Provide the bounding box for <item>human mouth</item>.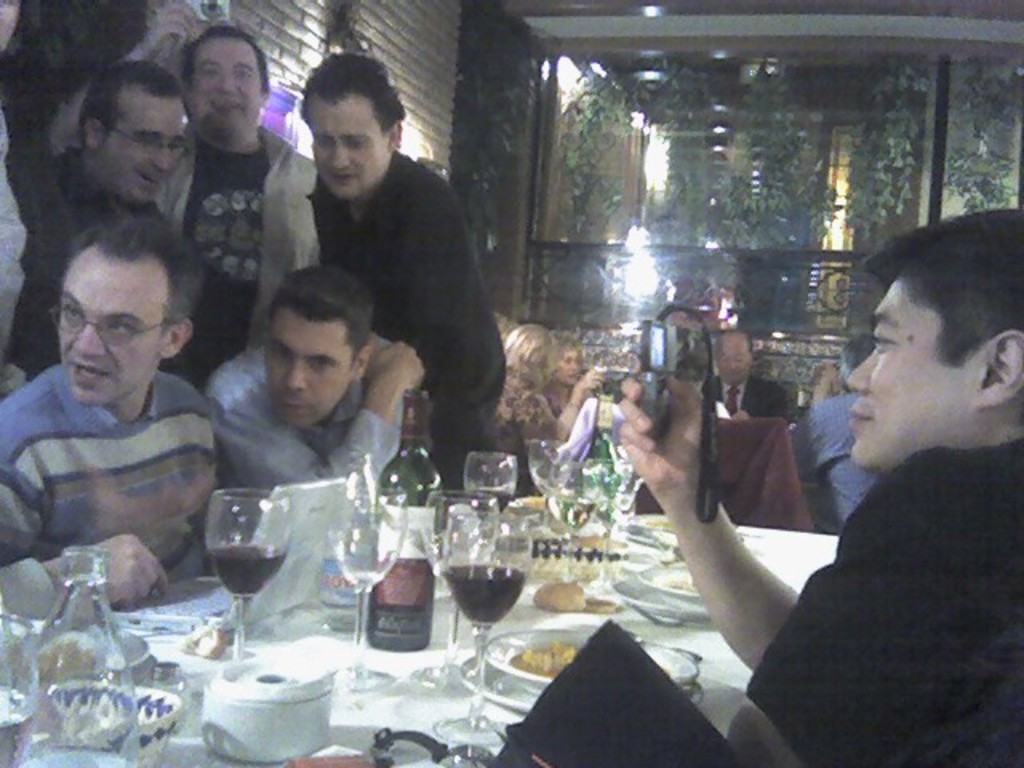
crop(216, 102, 248, 114).
